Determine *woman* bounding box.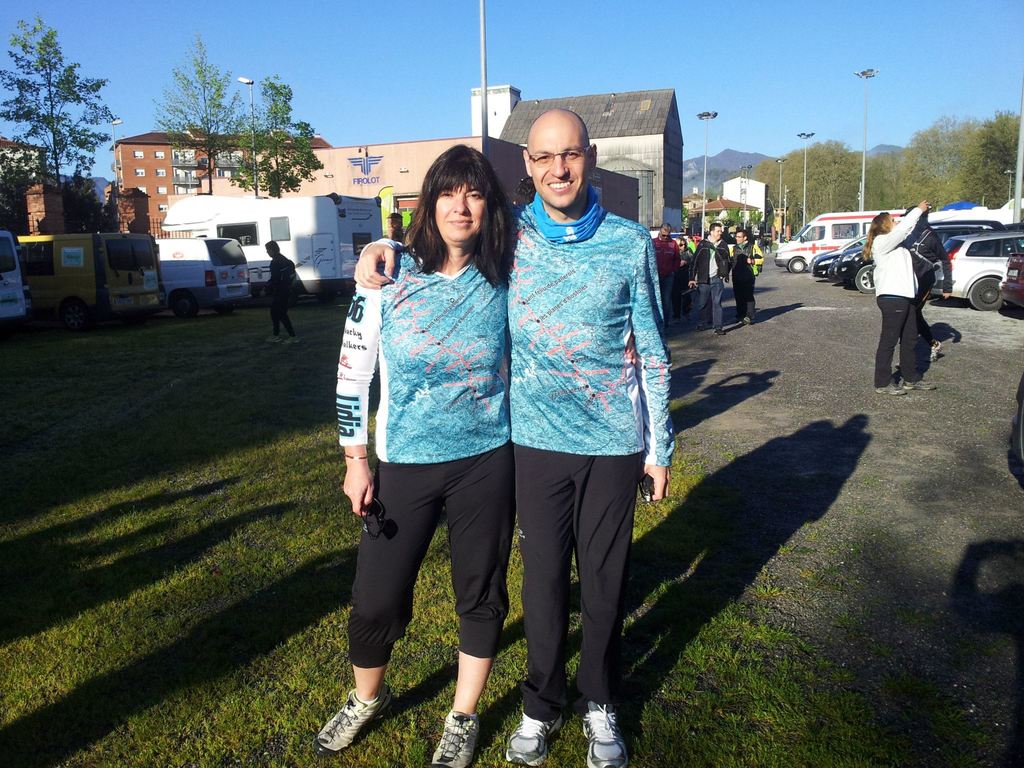
Determined: left=340, top=144, right=539, bottom=754.
